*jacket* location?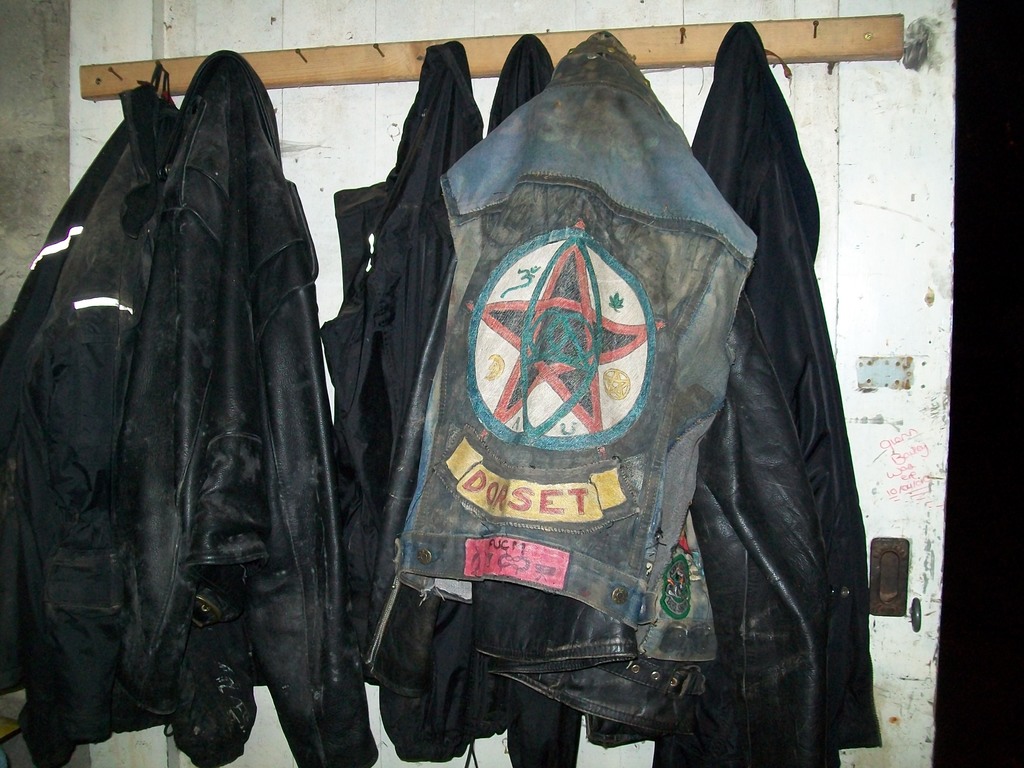
select_region(484, 26, 649, 767)
